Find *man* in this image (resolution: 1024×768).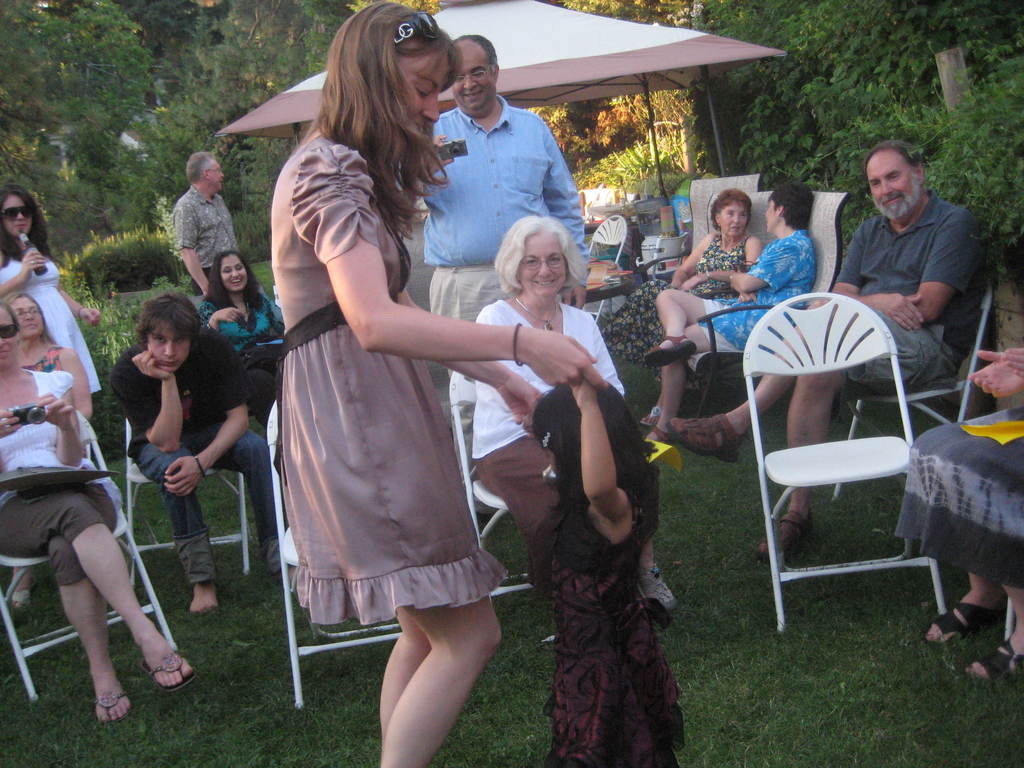
select_region(110, 291, 290, 615).
